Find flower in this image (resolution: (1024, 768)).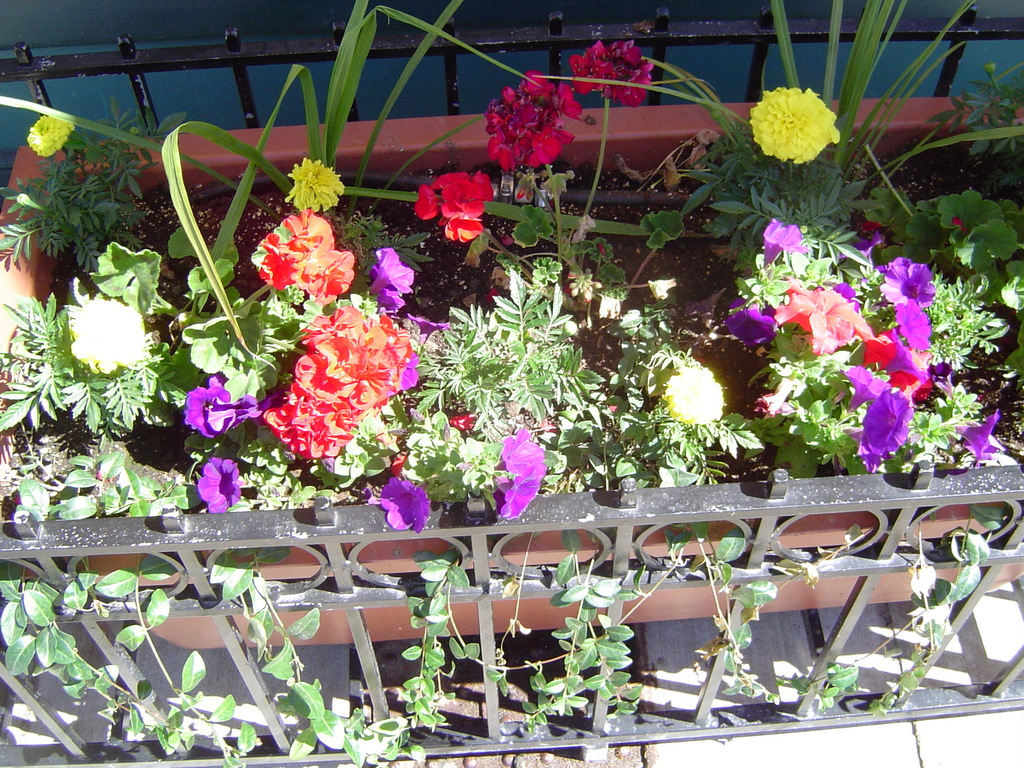
(285, 156, 346, 213).
